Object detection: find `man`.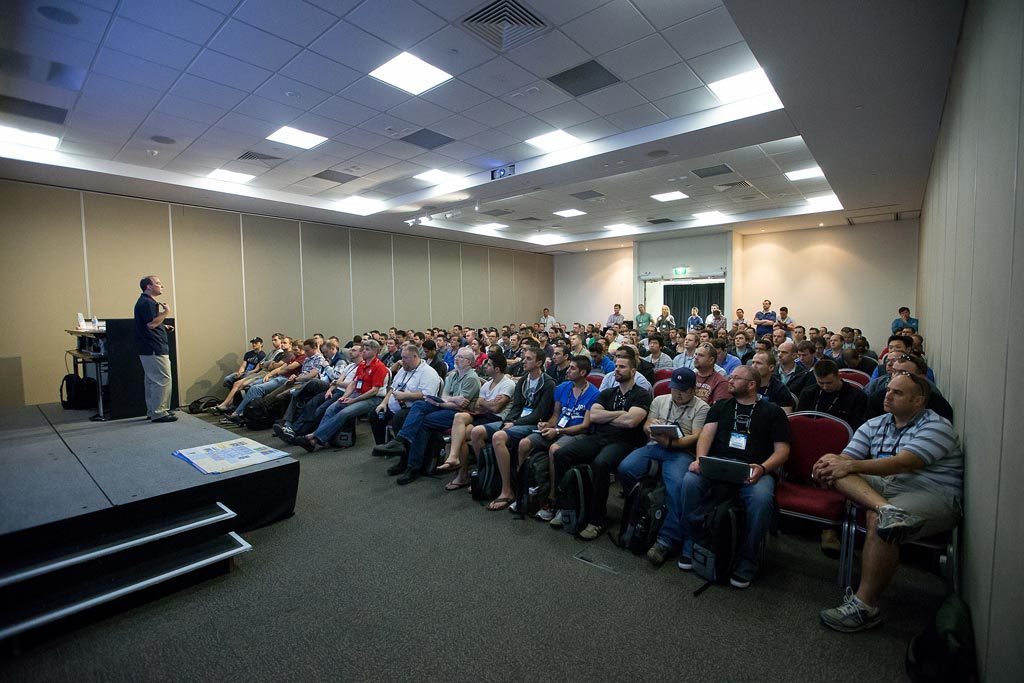
rect(640, 370, 785, 596).
